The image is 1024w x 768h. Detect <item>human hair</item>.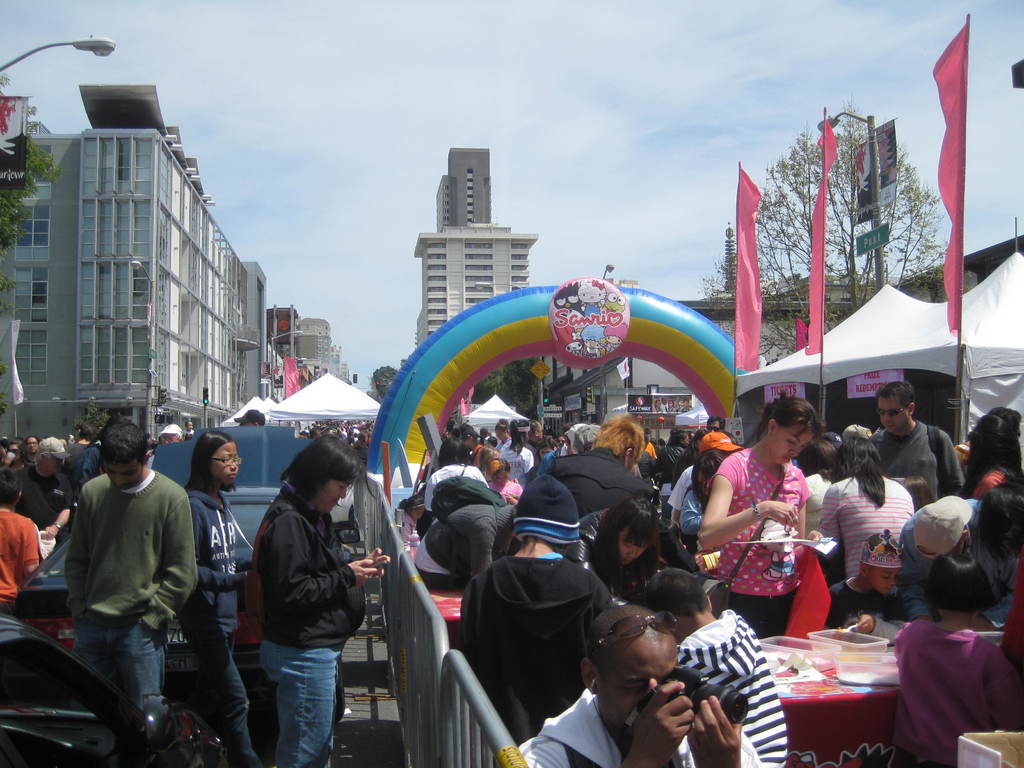
Detection: pyautogui.locateOnScreen(794, 438, 840, 482).
